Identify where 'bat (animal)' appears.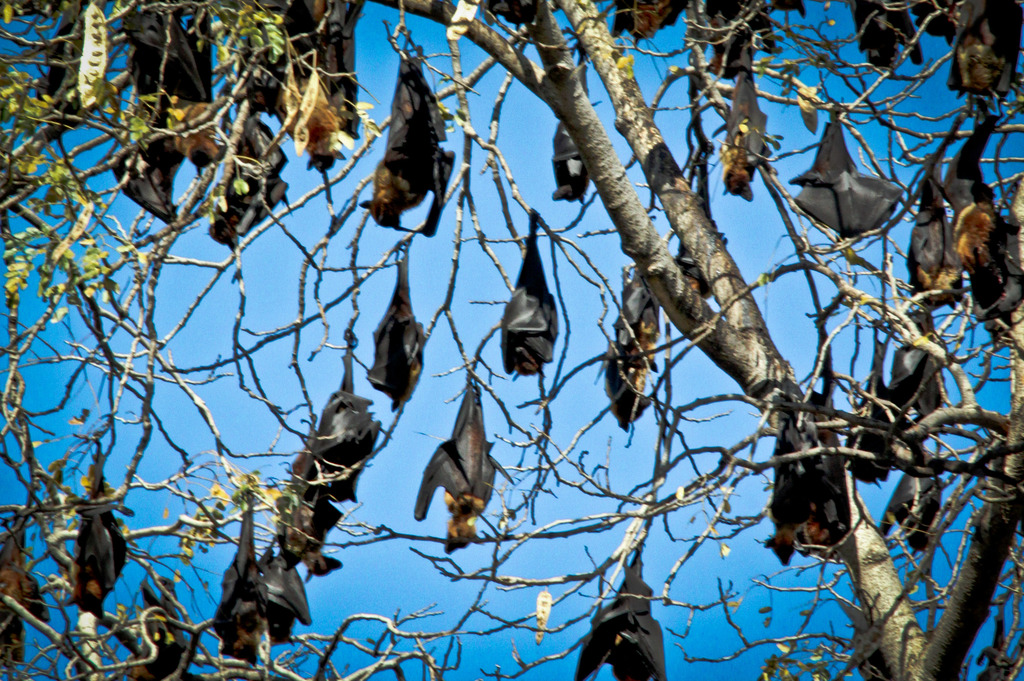
Appears at [851,2,932,78].
